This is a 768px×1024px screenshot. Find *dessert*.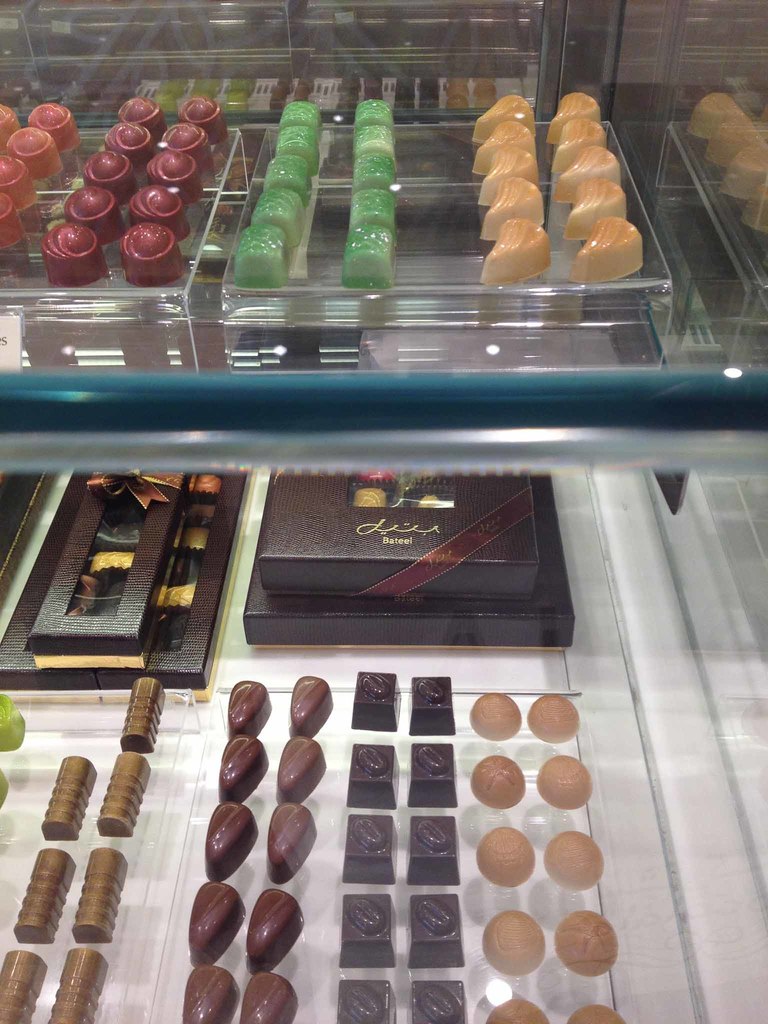
Bounding box: box(481, 908, 550, 977).
